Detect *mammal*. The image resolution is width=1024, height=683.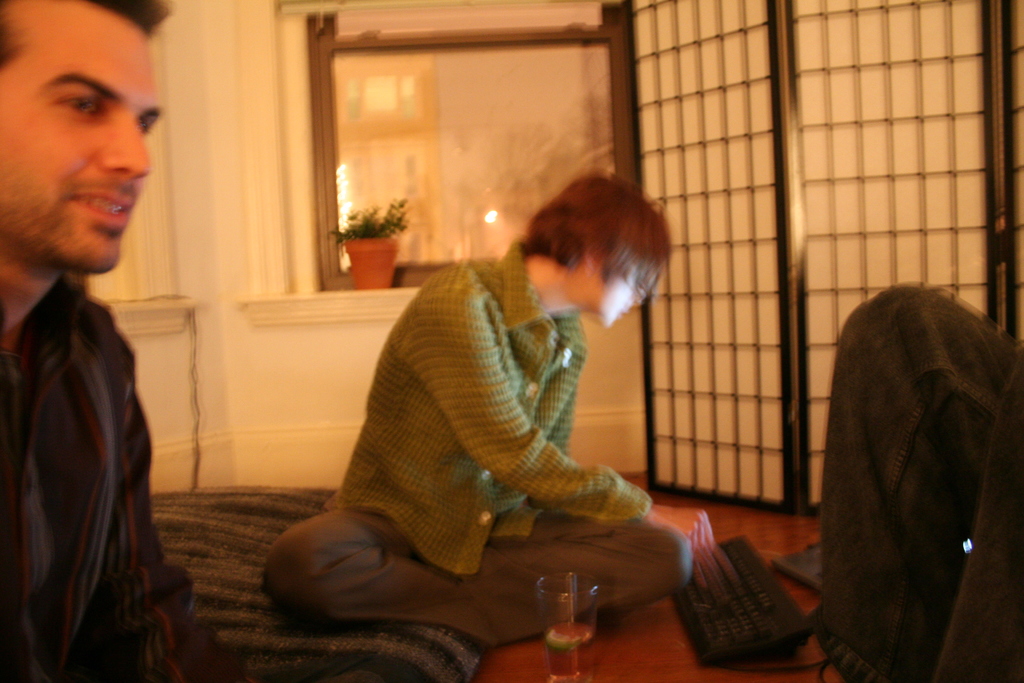
<region>812, 268, 1023, 682</region>.
